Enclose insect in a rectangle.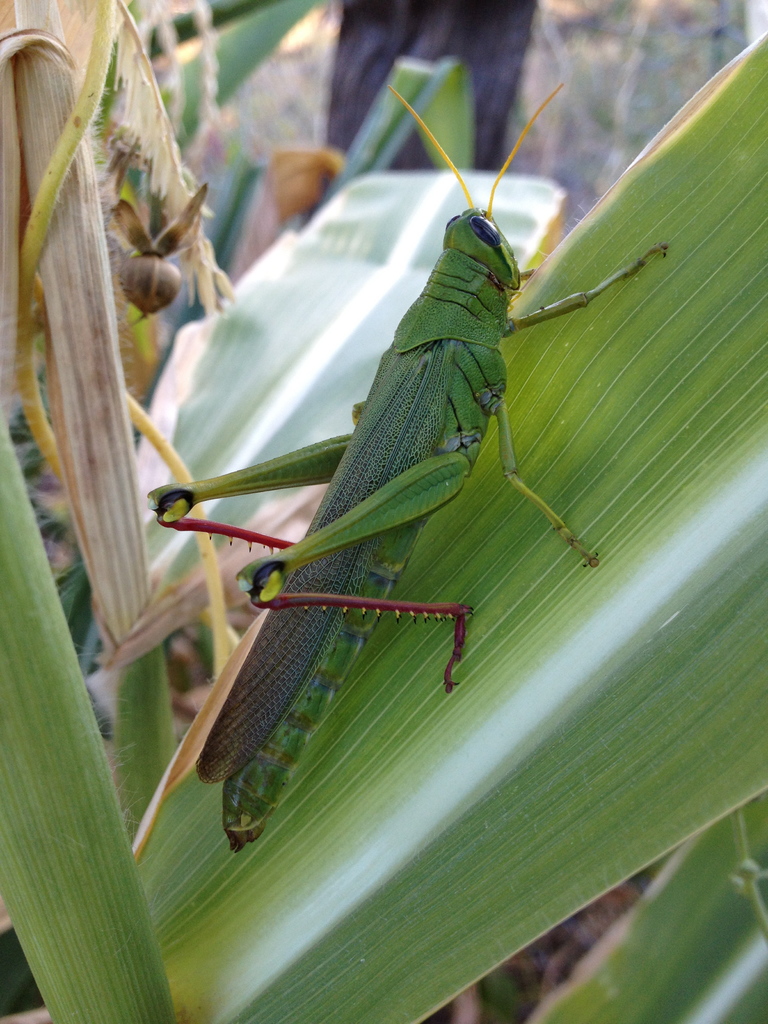
box(150, 86, 671, 855).
